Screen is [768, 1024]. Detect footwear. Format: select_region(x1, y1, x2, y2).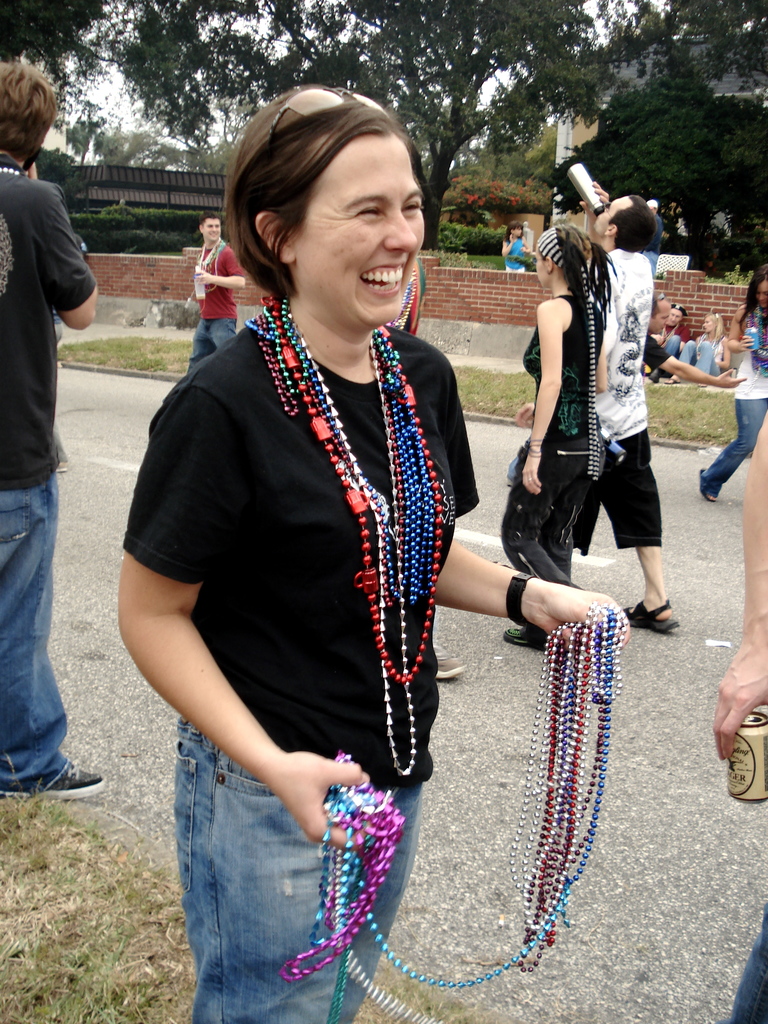
select_region(646, 369, 662, 386).
